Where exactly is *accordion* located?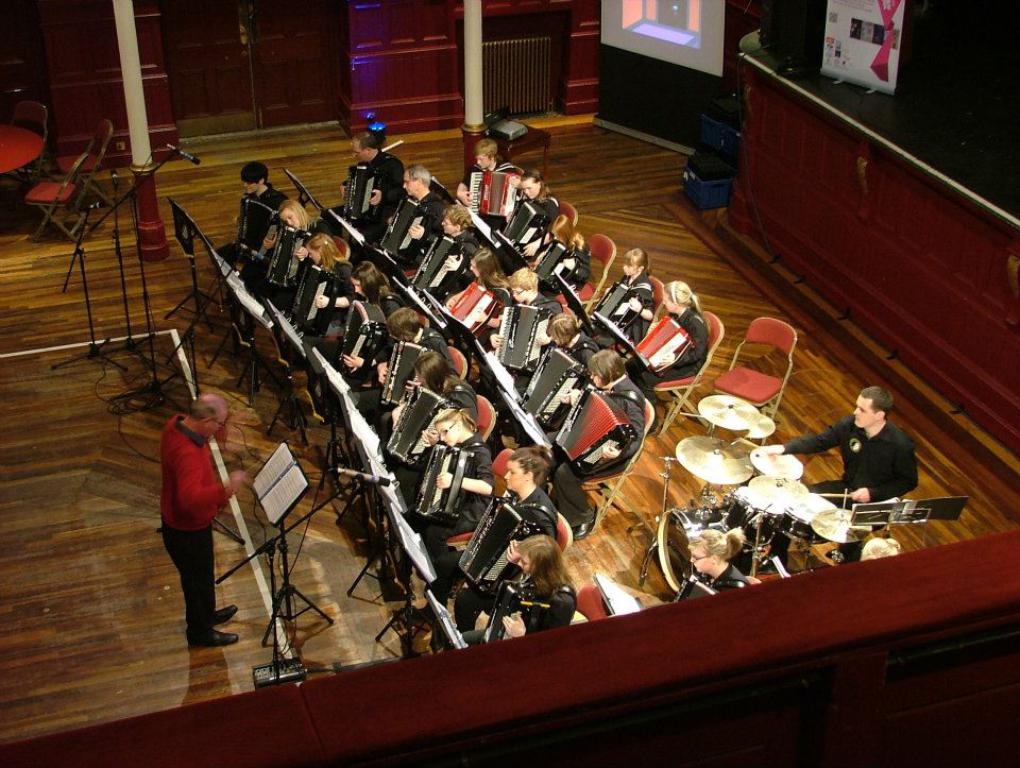
Its bounding box is (left=230, top=198, right=277, bottom=263).
